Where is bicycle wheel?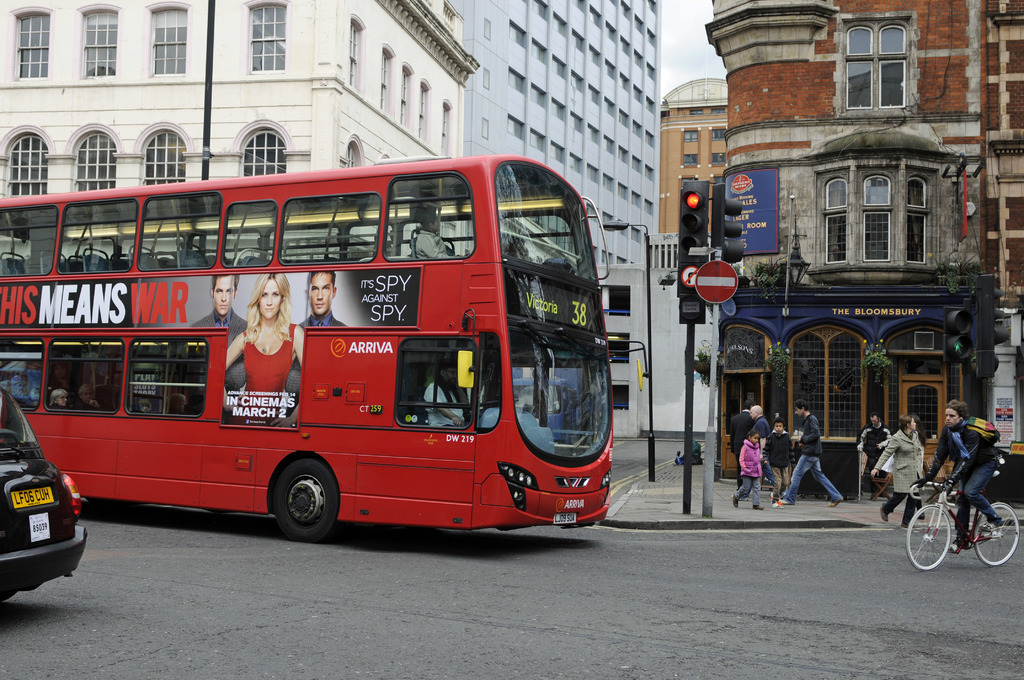
l=906, t=506, r=955, b=572.
